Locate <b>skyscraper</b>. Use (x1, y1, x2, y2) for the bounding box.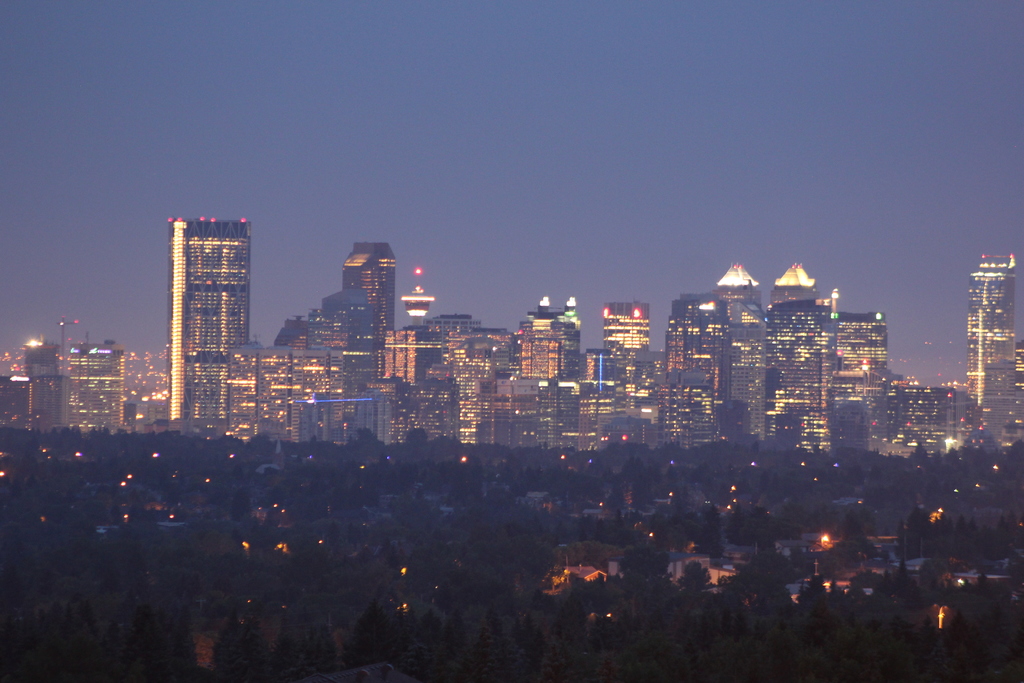
(169, 219, 253, 419).
